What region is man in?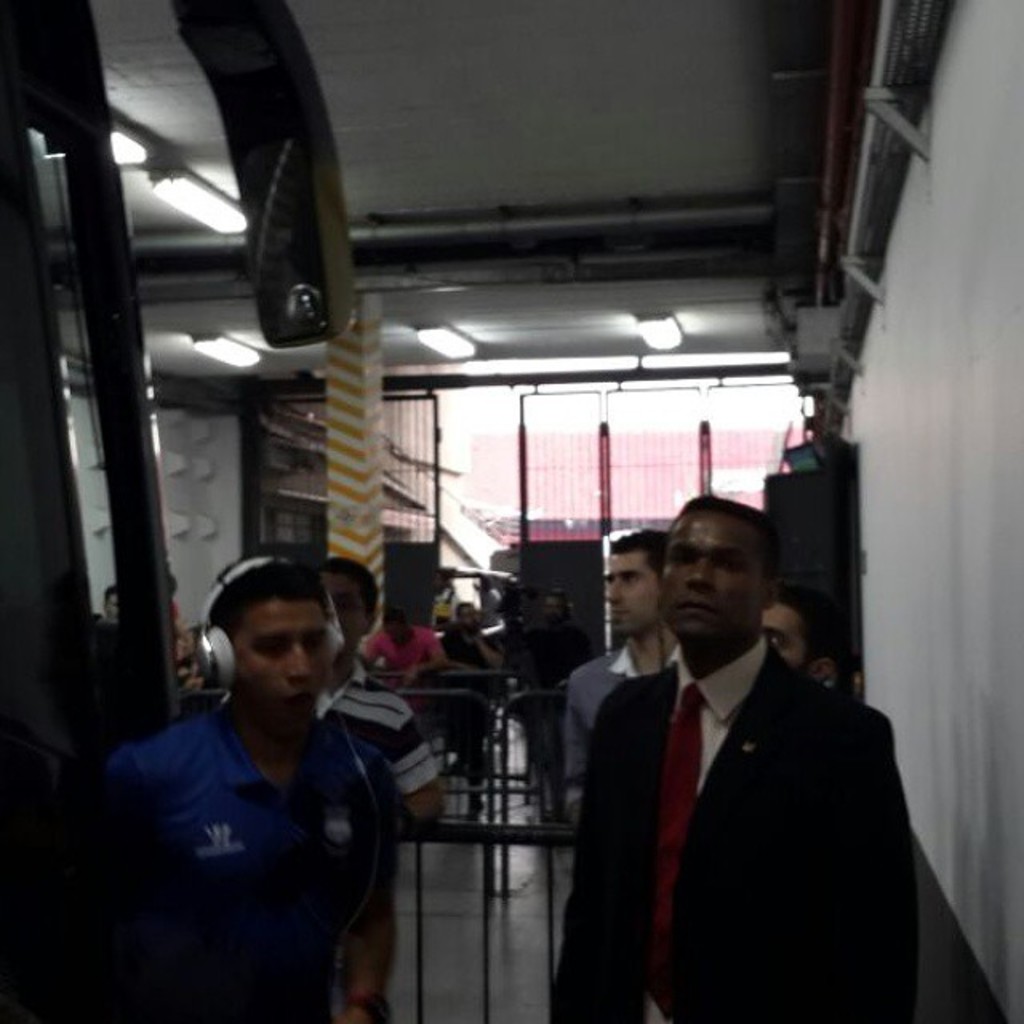
(left=362, top=606, right=448, bottom=726).
